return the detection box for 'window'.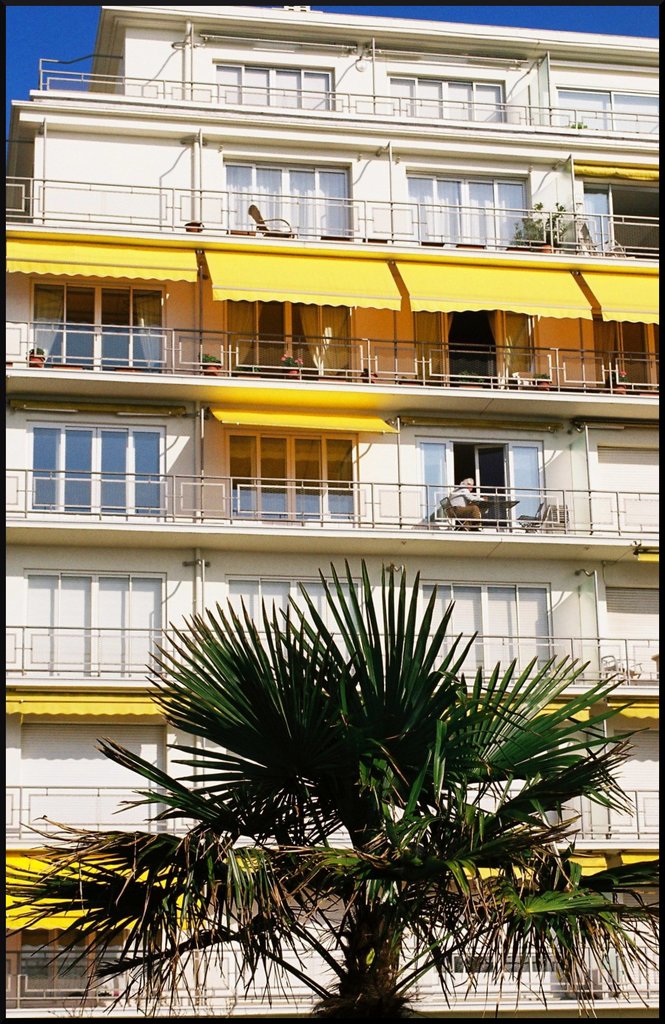
391:79:506:119.
